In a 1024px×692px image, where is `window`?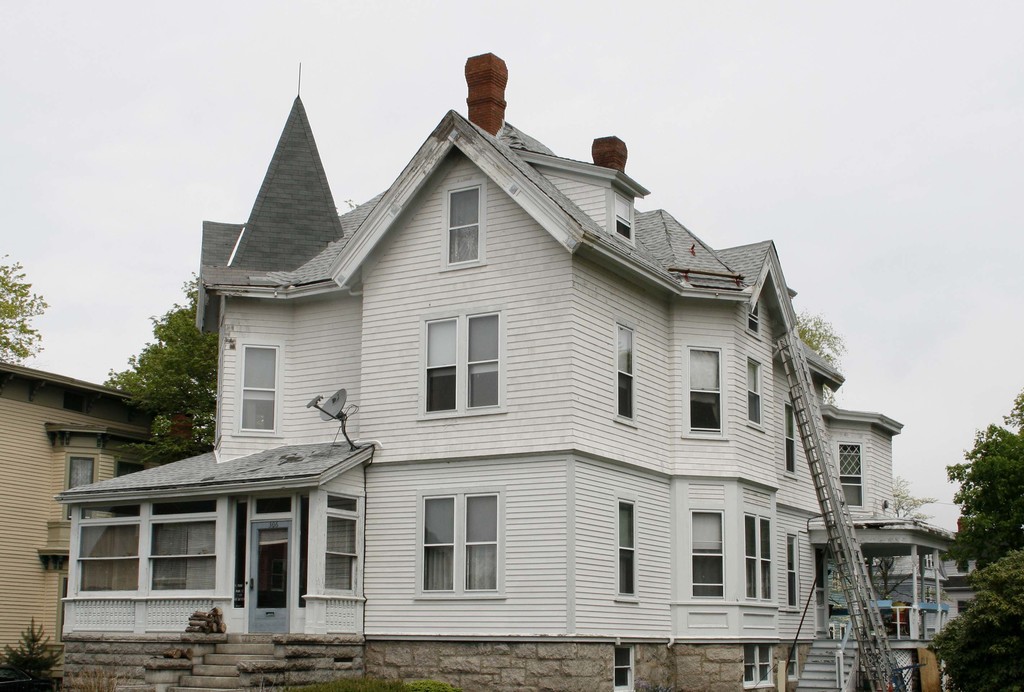
(x1=744, y1=518, x2=769, y2=600).
